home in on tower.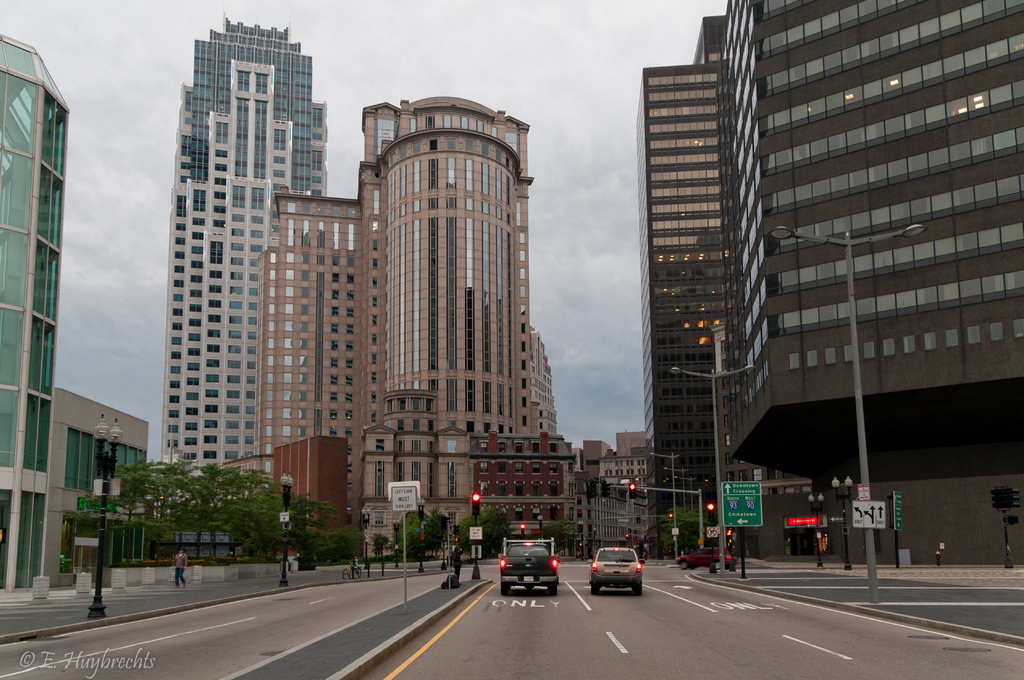
Homed in at l=358, t=84, r=528, b=565.
